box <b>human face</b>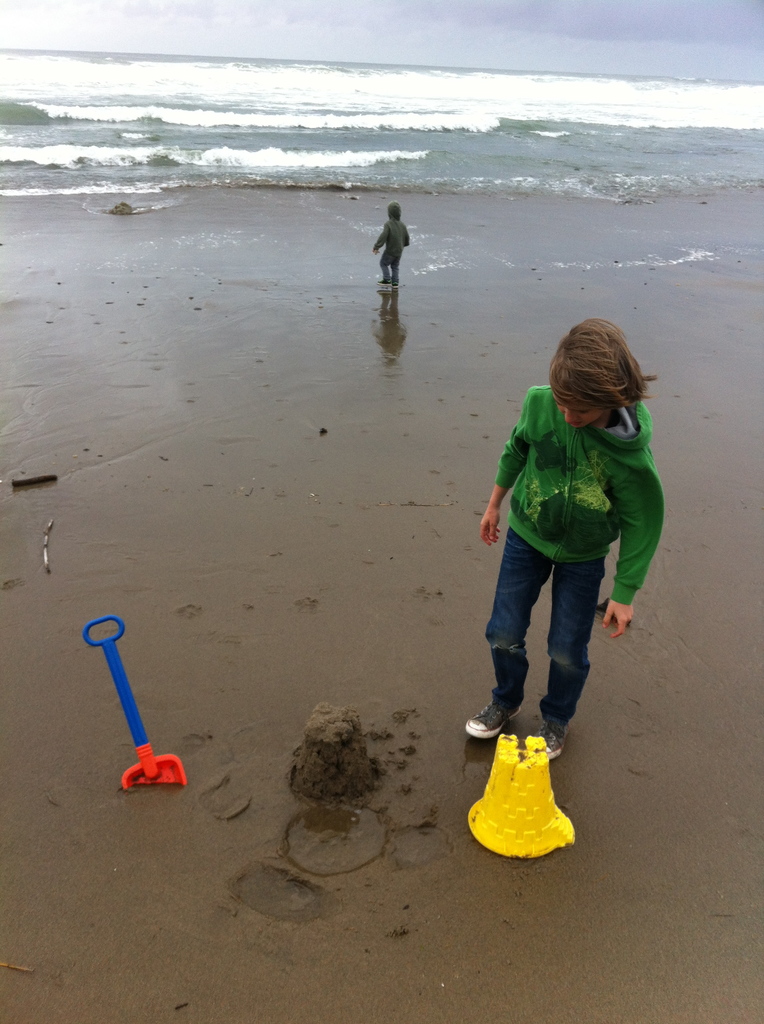
{"x1": 557, "y1": 392, "x2": 606, "y2": 431}
